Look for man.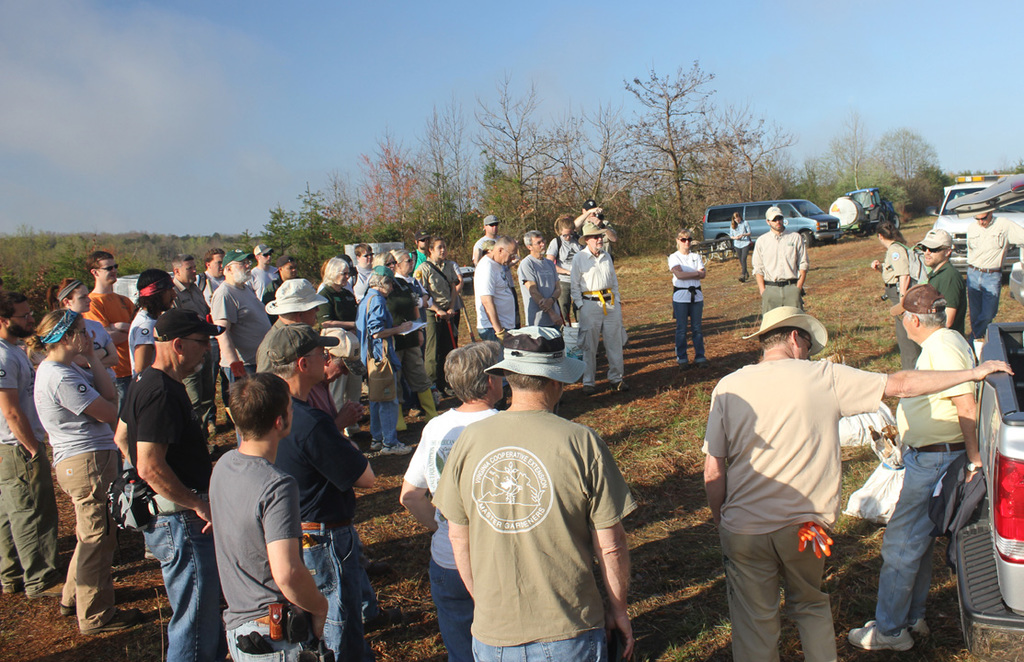
Found: (left=193, top=249, right=226, bottom=302).
